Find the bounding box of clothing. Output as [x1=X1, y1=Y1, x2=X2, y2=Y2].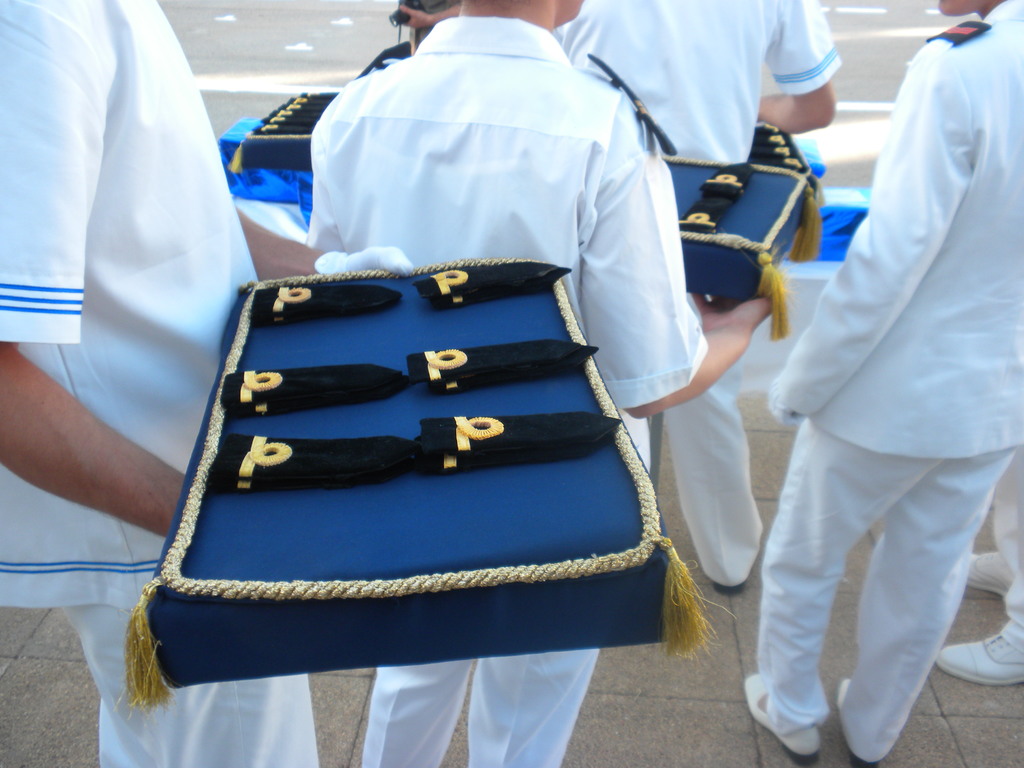
[x1=0, y1=0, x2=321, y2=767].
